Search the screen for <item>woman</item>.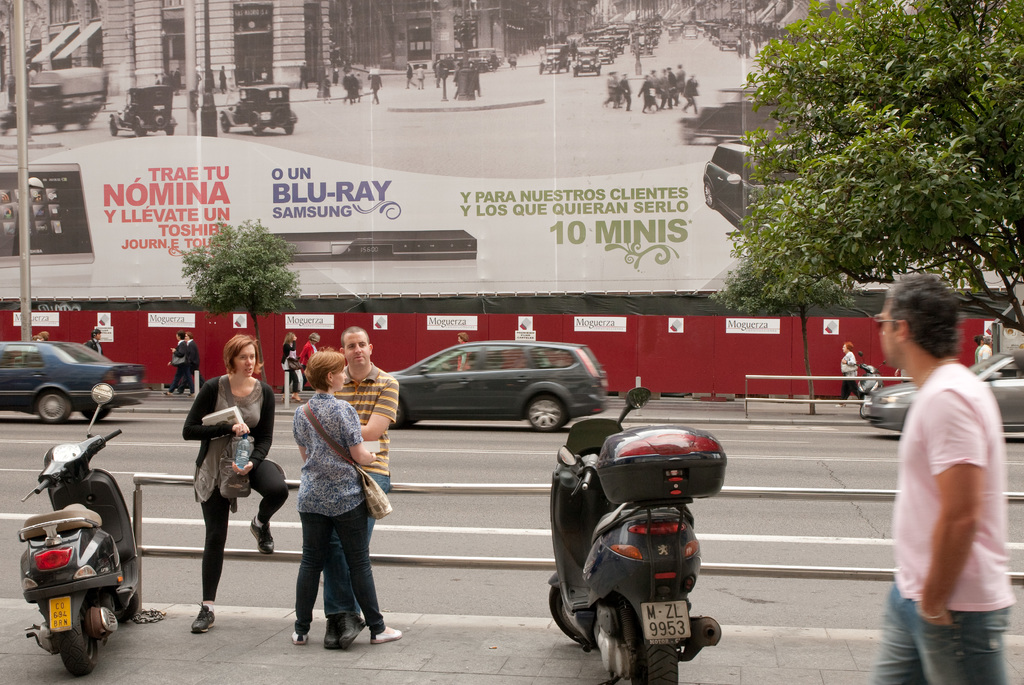
Found at select_region(508, 51, 520, 72).
